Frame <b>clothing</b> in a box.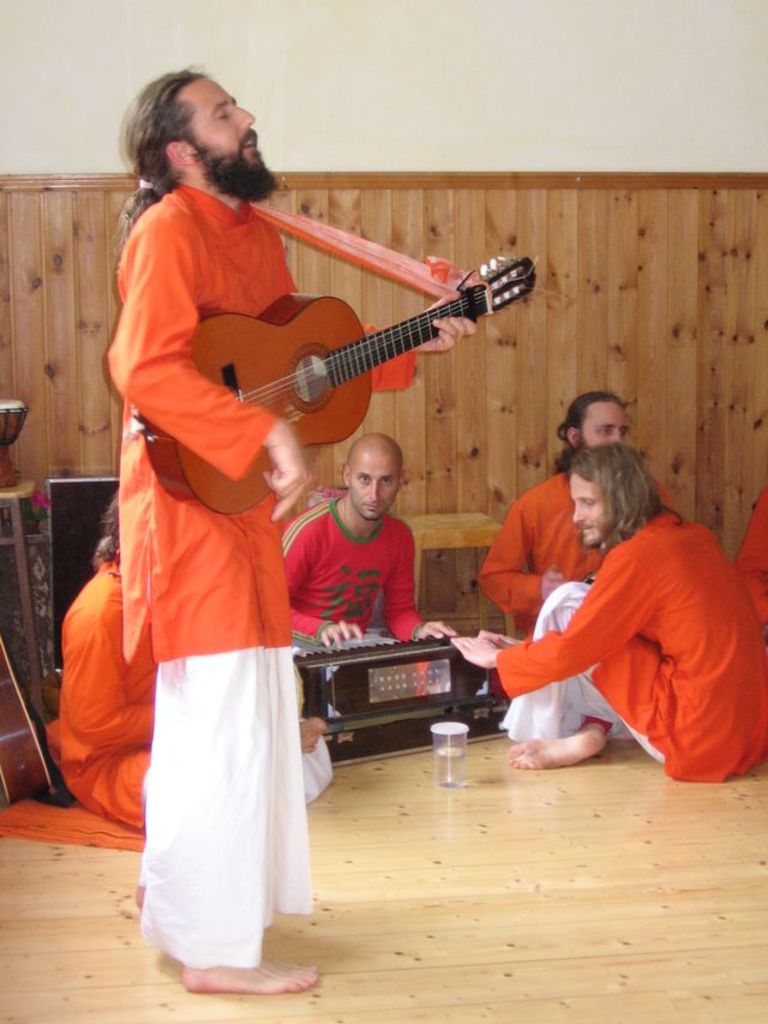
bbox=(482, 503, 763, 778).
